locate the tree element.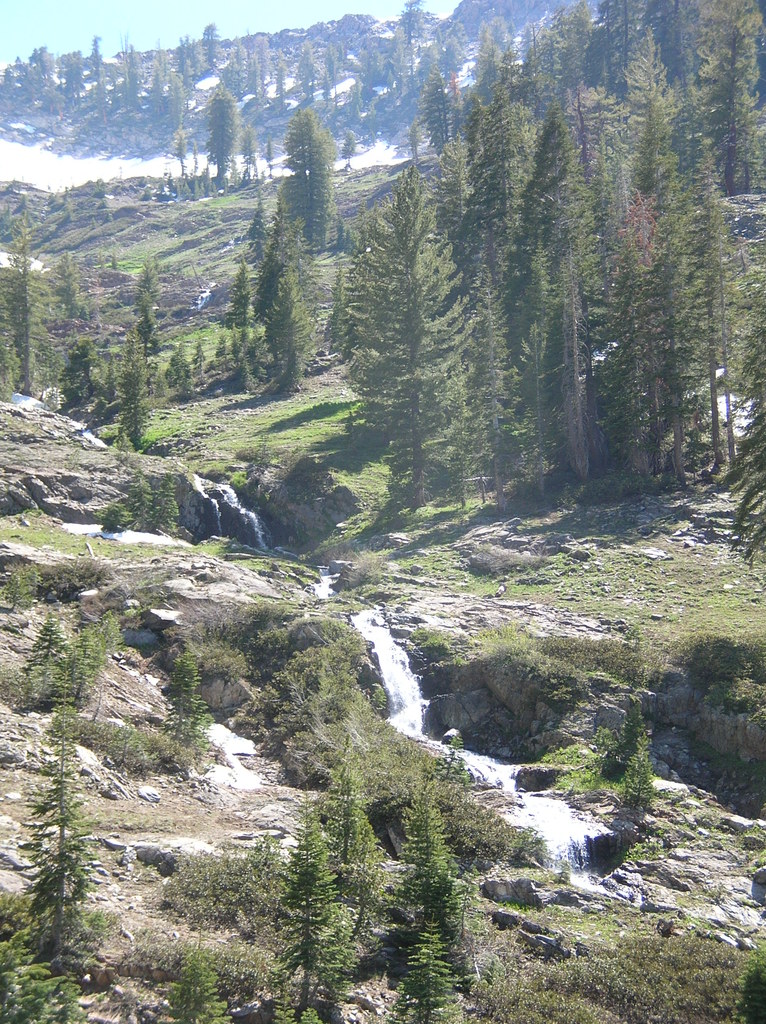
Element bbox: 395:921:461:1023.
